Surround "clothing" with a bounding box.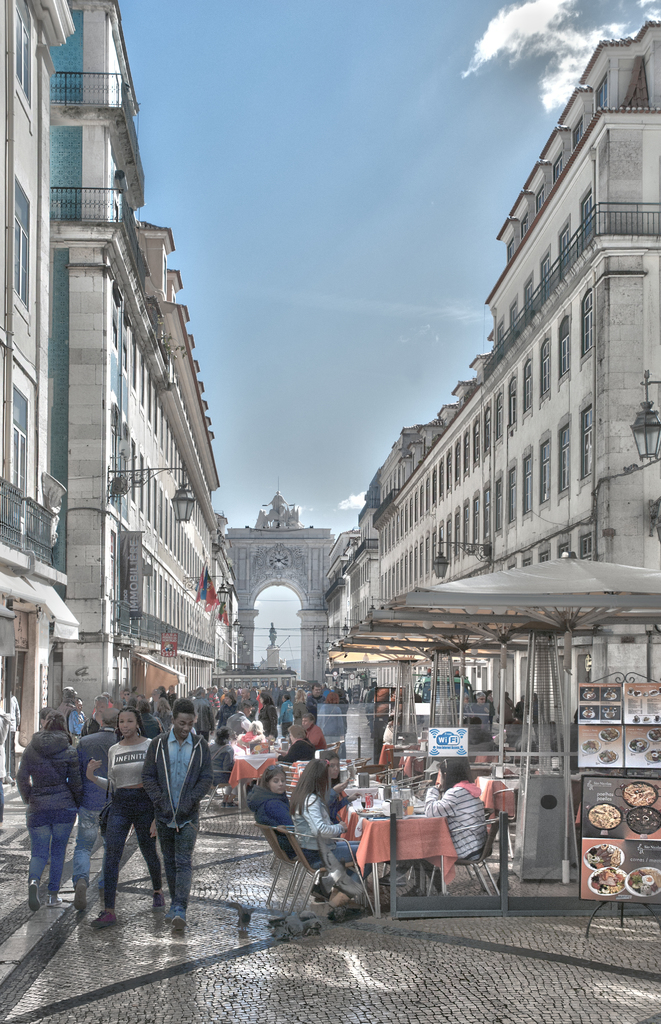
(133,708,159,740).
